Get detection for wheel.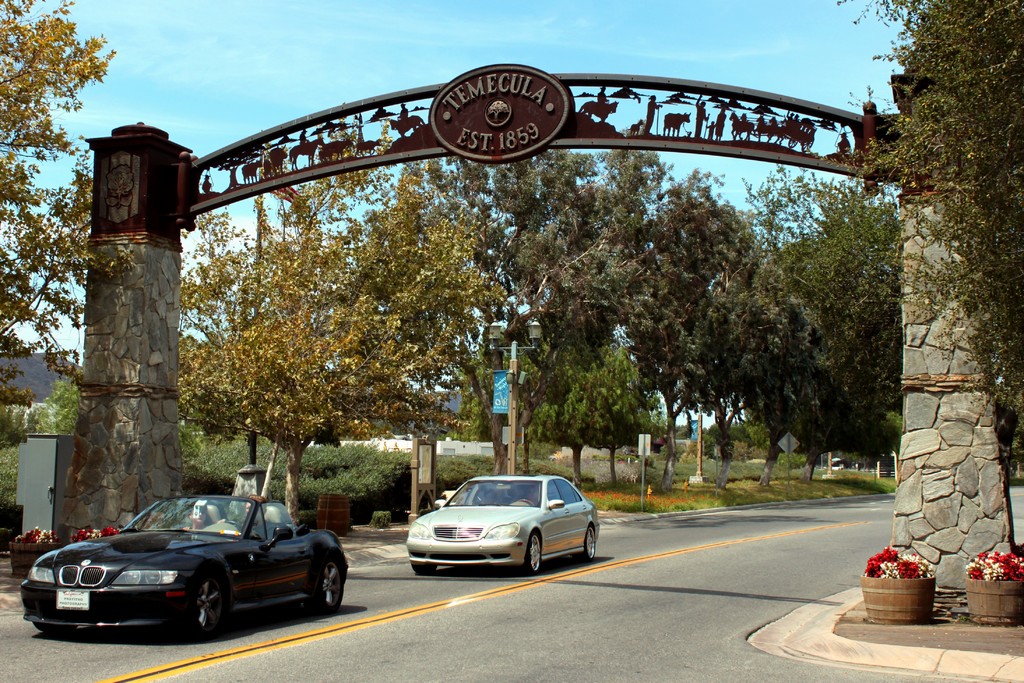
Detection: x1=415, y1=561, x2=435, y2=575.
